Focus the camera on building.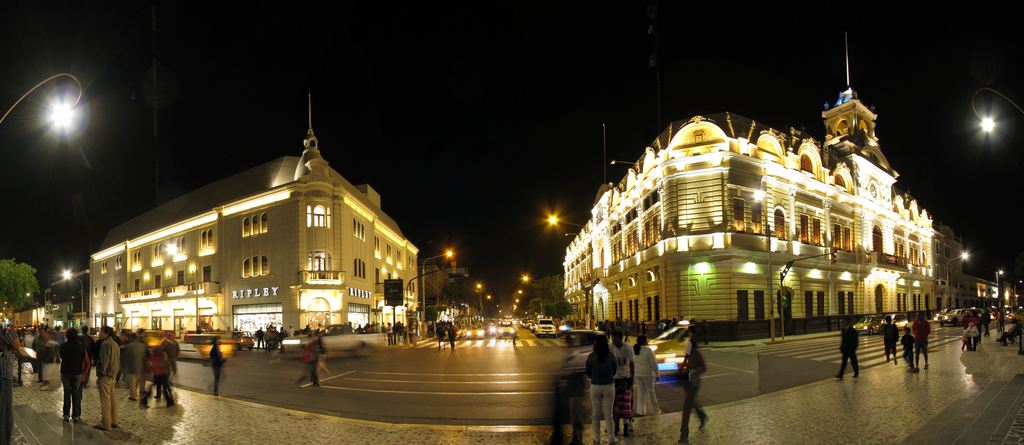
Focus region: x1=6 y1=267 x2=91 y2=333.
